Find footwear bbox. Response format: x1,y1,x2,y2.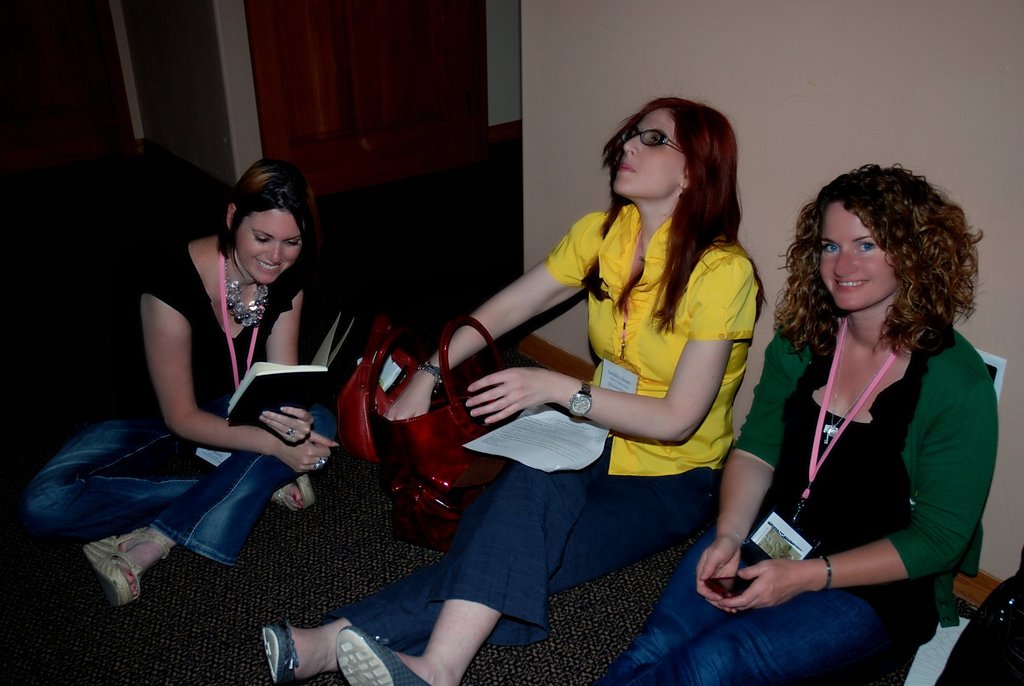
339,626,429,685.
